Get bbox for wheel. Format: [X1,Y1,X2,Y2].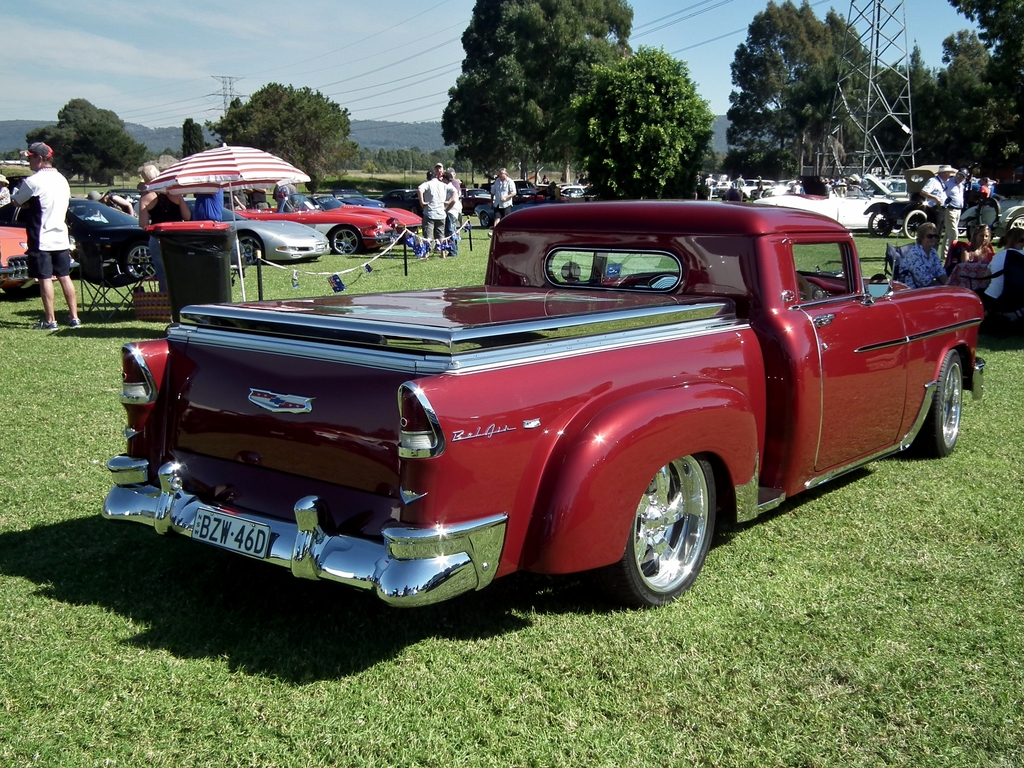
[900,207,927,243].
